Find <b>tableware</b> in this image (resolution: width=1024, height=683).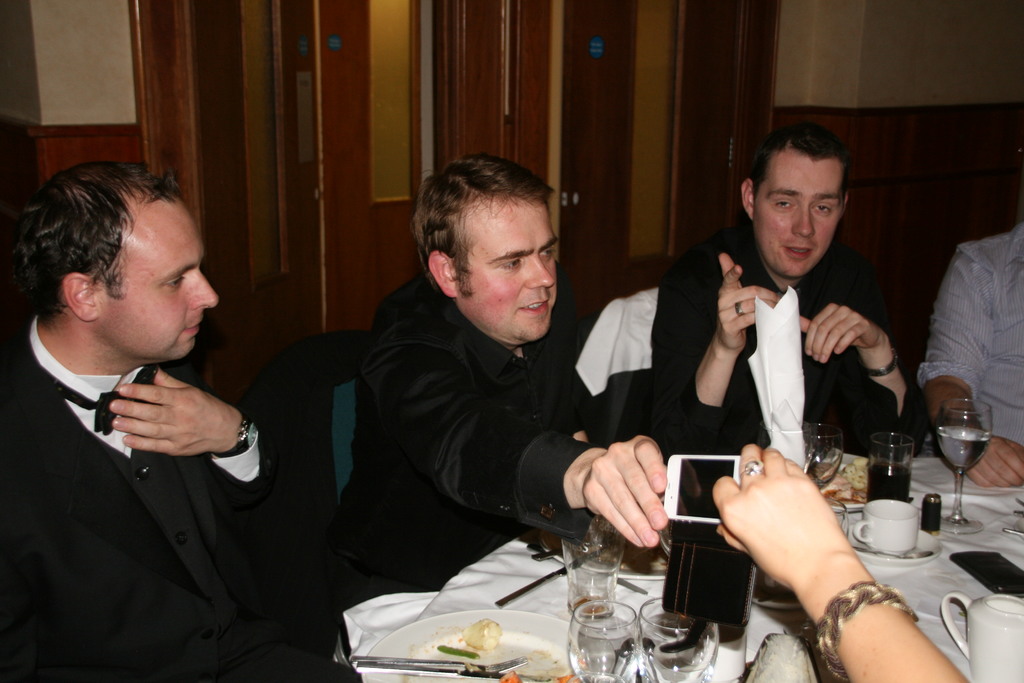
<region>351, 662, 510, 682</region>.
